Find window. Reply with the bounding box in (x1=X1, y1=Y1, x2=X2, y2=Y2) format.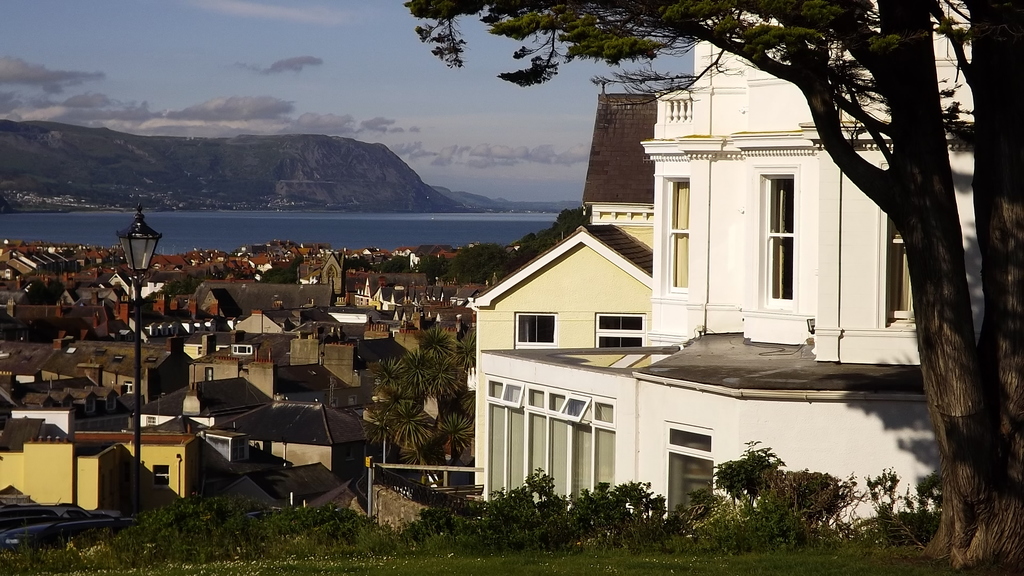
(x1=149, y1=461, x2=173, y2=486).
